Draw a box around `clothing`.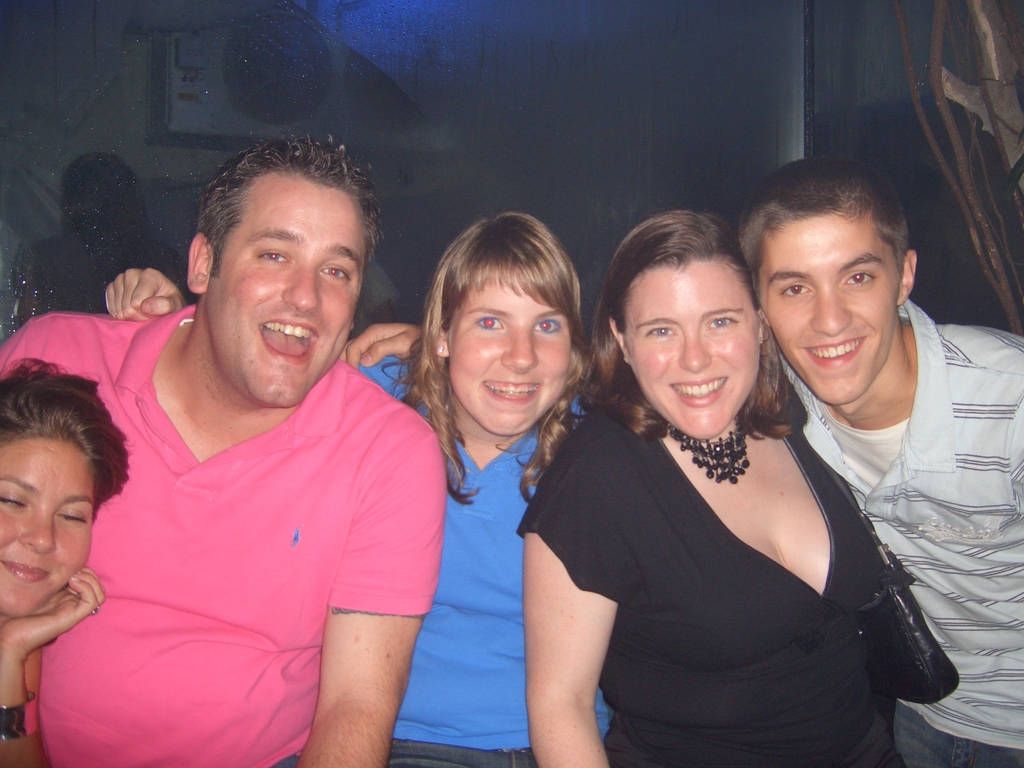
select_region(508, 383, 933, 767).
